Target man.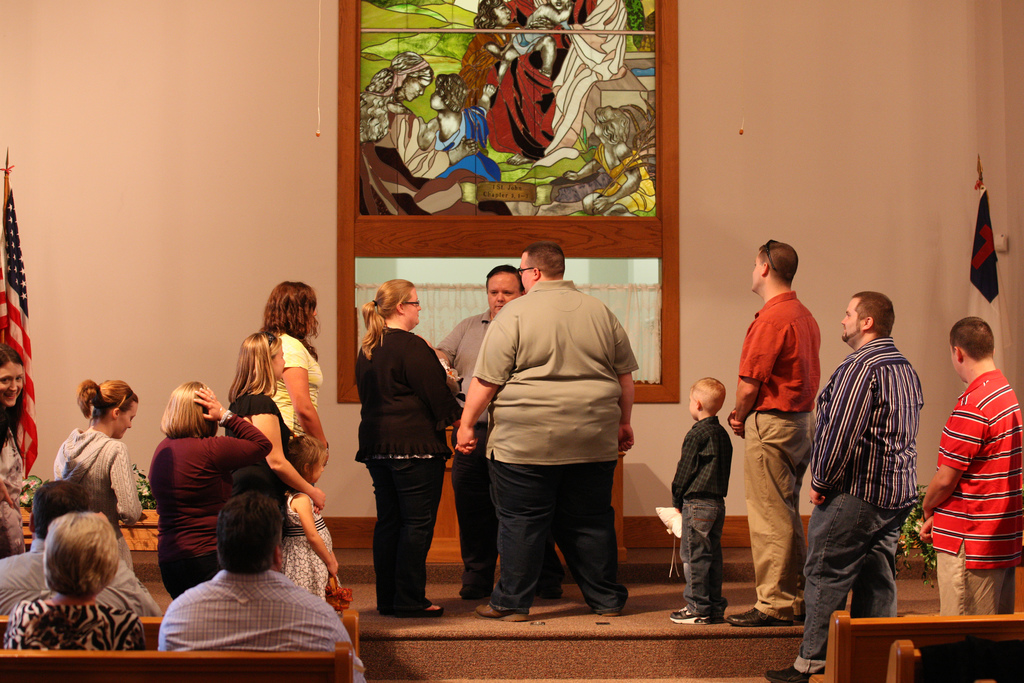
Target region: Rect(0, 477, 144, 617).
